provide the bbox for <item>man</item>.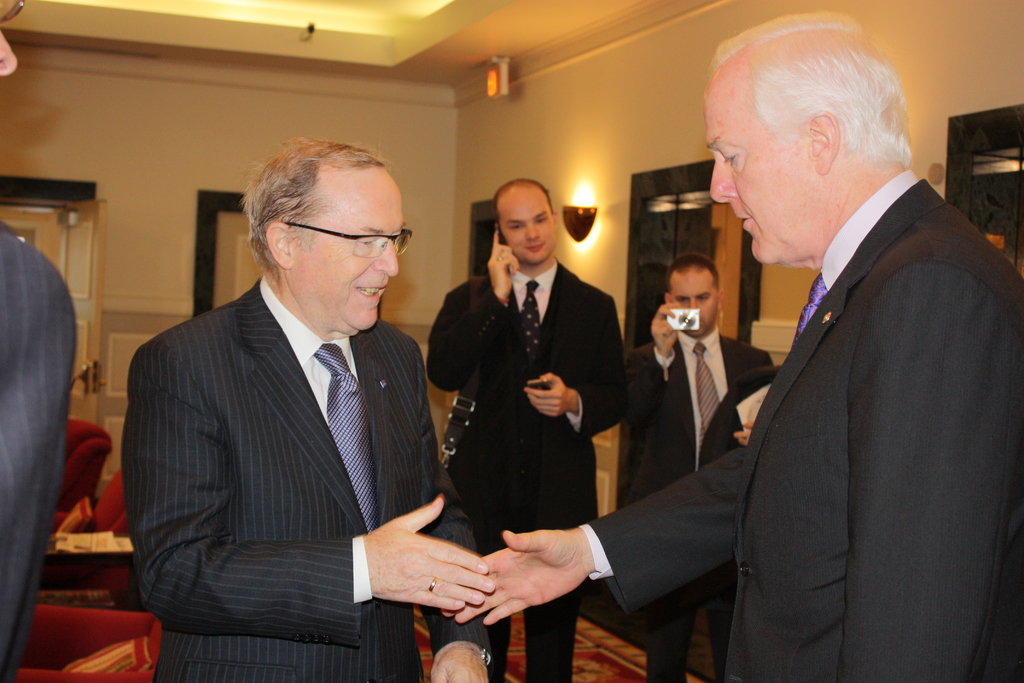
(0, 0, 76, 682).
